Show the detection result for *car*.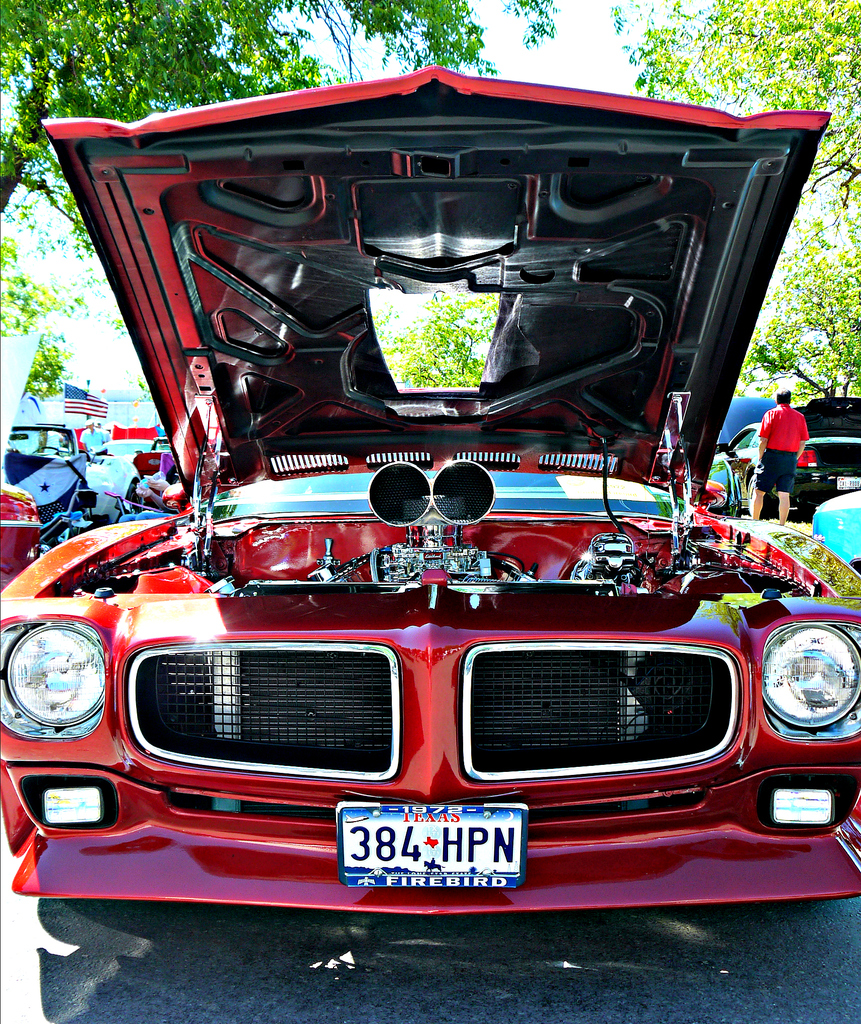
[83,449,144,531].
